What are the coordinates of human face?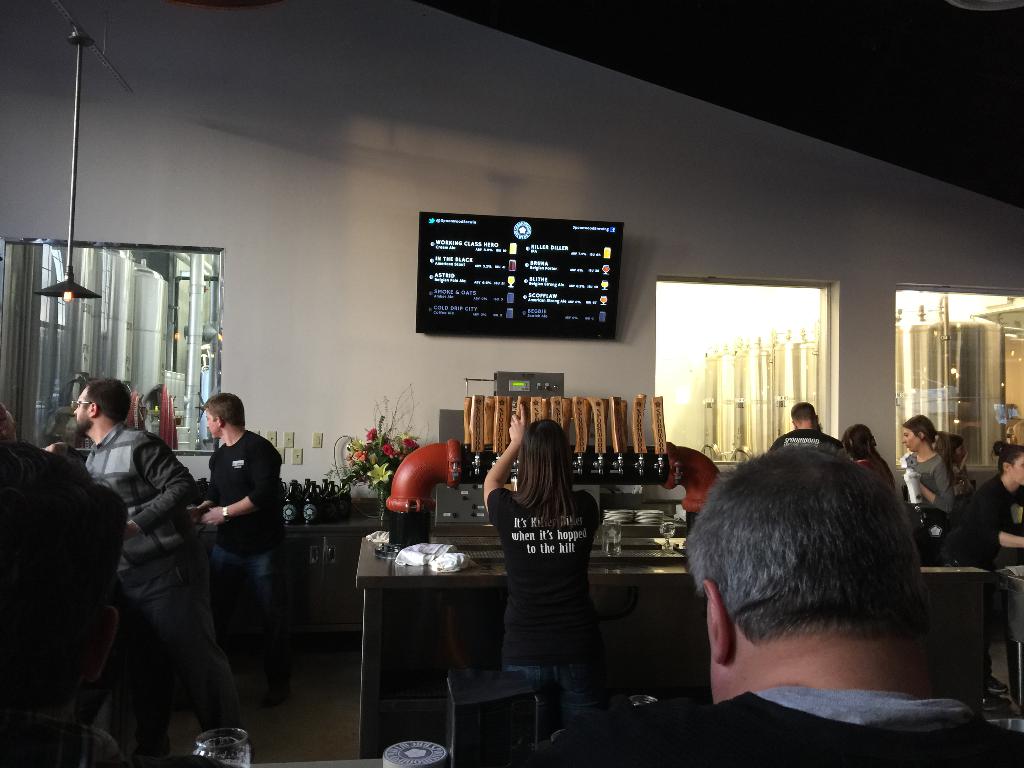
l=1009, t=455, r=1023, b=486.
